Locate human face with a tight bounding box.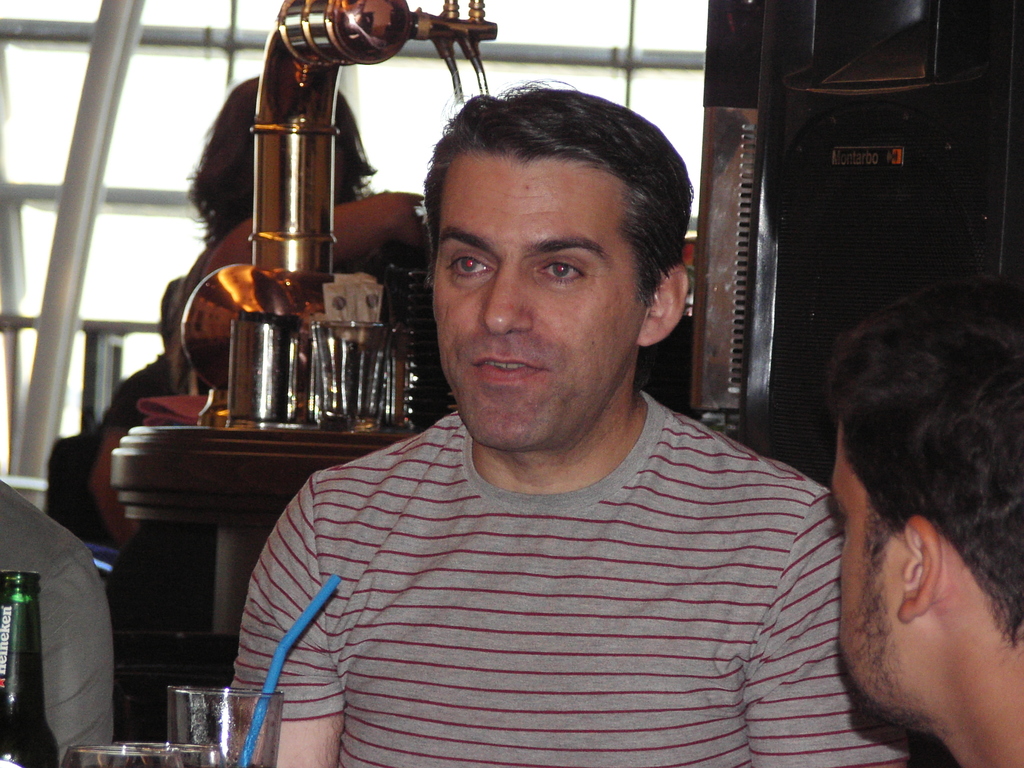
detection(430, 150, 650, 444).
